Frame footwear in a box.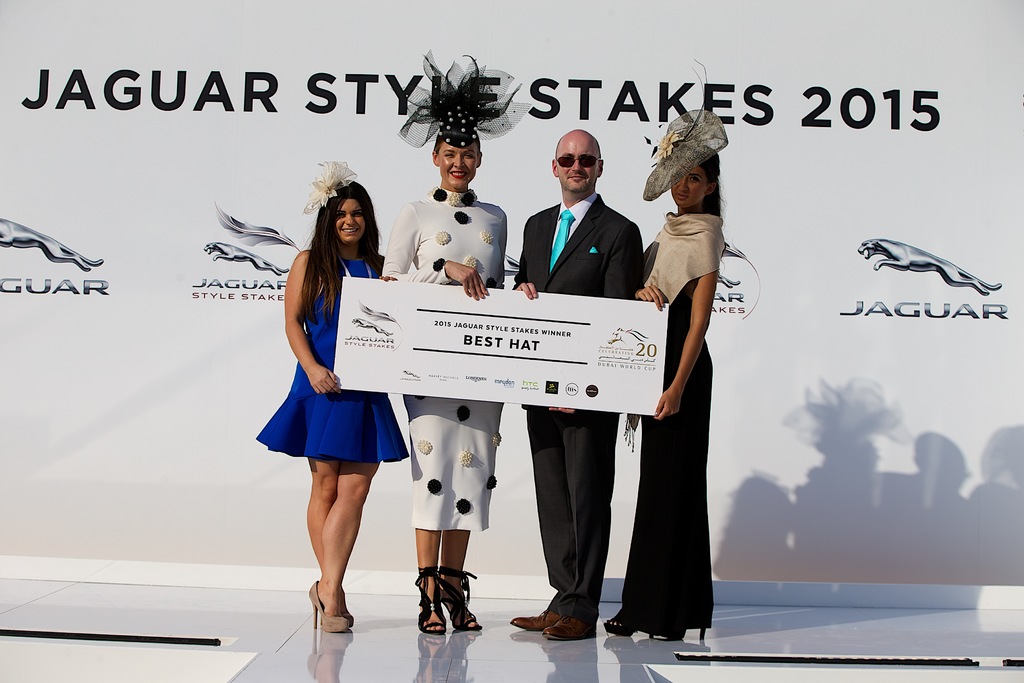
<region>335, 609, 355, 630</region>.
